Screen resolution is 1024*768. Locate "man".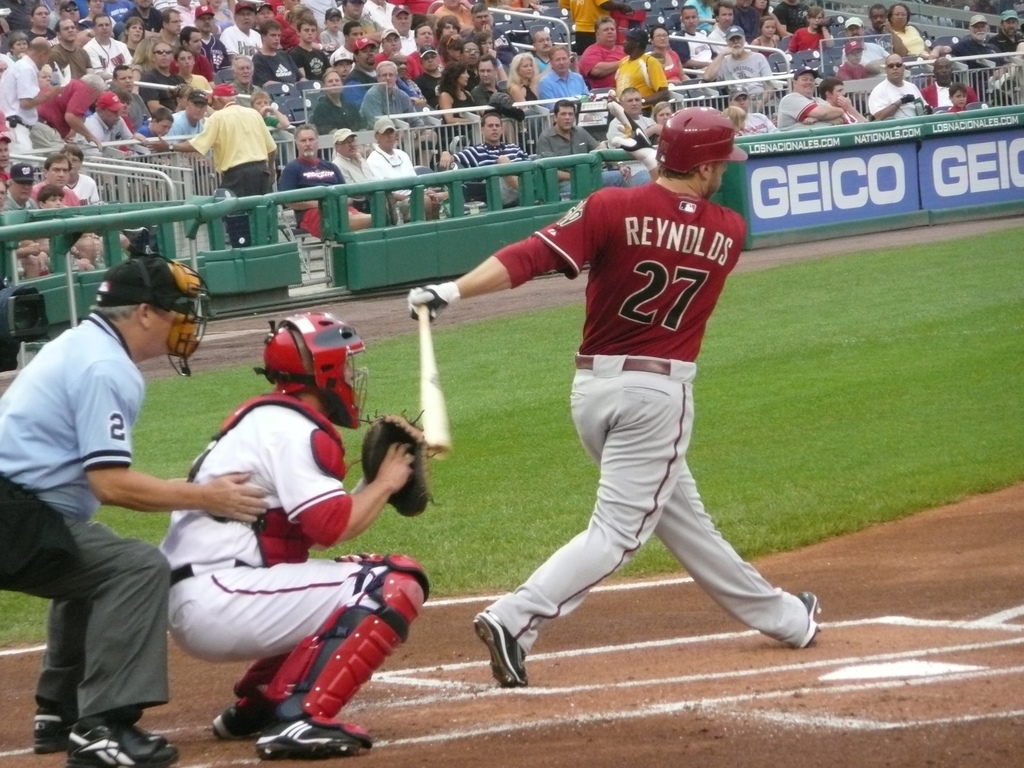
(x1=774, y1=0, x2=810, y2=41).
